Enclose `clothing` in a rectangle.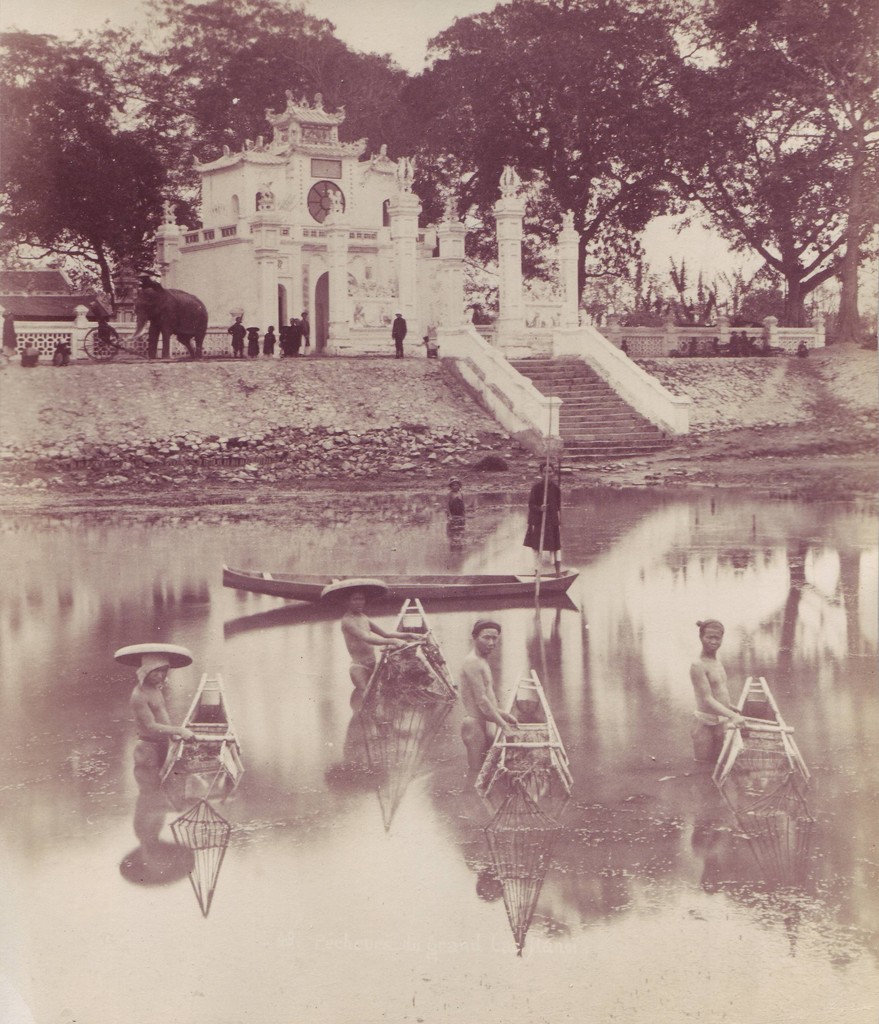
520, 476, 560, 570.
